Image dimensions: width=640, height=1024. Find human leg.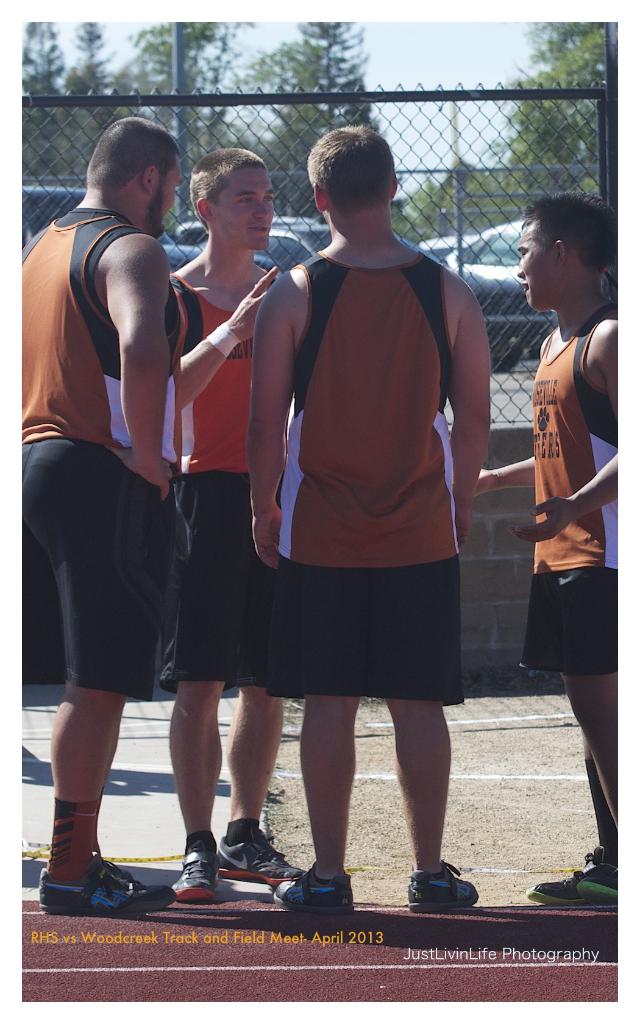
{"left": 170, "top": 476, "right": 218, "bottom": 904}.
